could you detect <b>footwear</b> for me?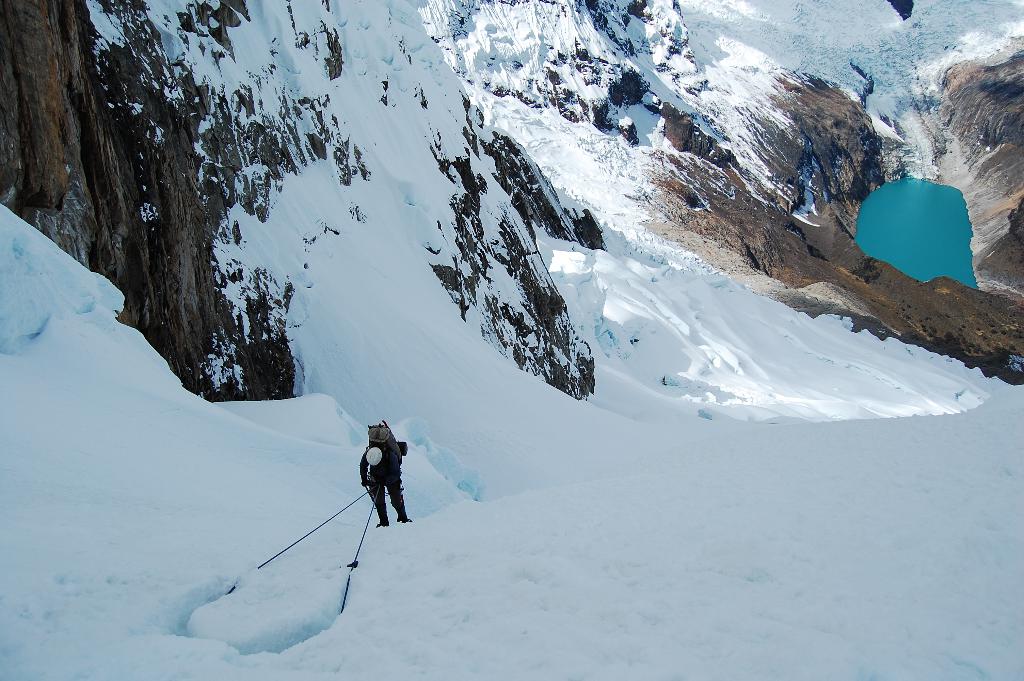
Detection result: (373, 521, 390, 532).
